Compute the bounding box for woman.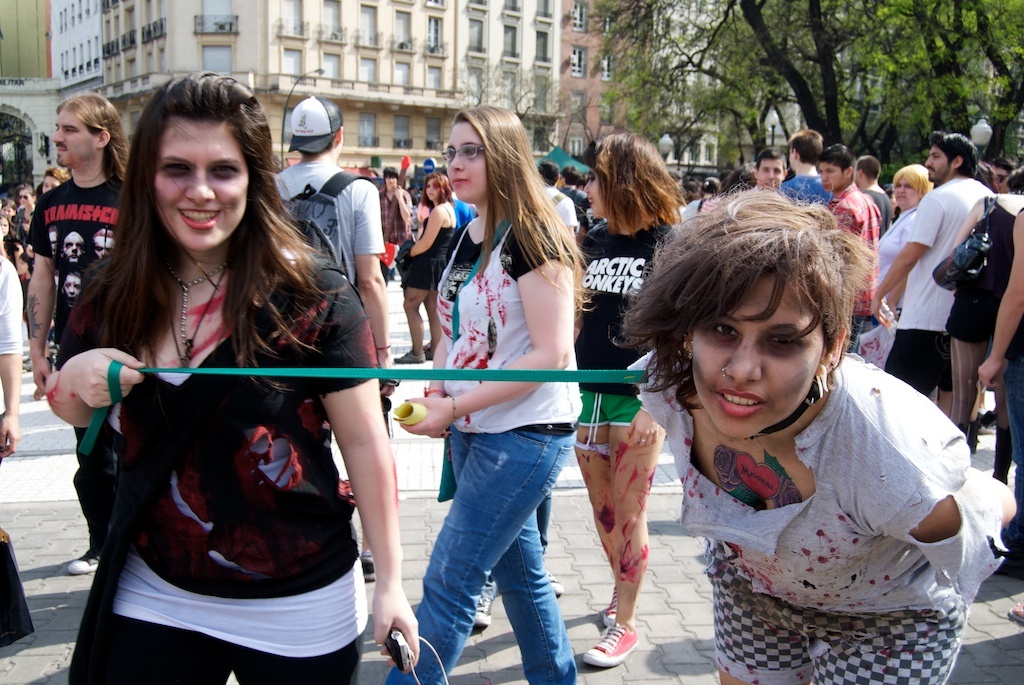
bbox(47, 71, 420, 684).
